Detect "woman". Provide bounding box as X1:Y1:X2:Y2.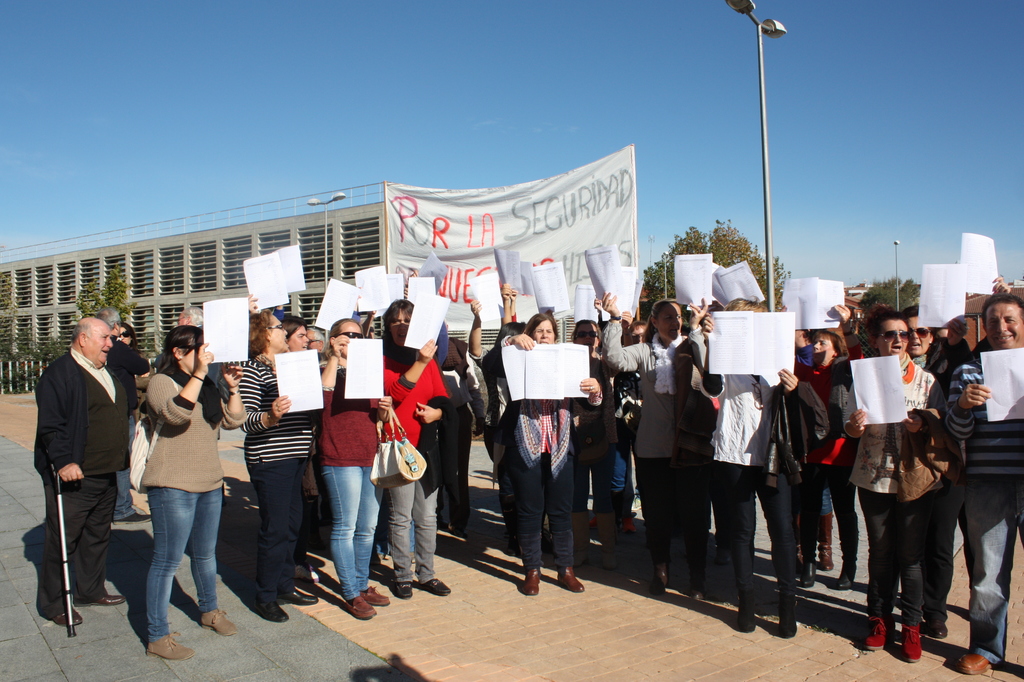
375:320:453:594.
